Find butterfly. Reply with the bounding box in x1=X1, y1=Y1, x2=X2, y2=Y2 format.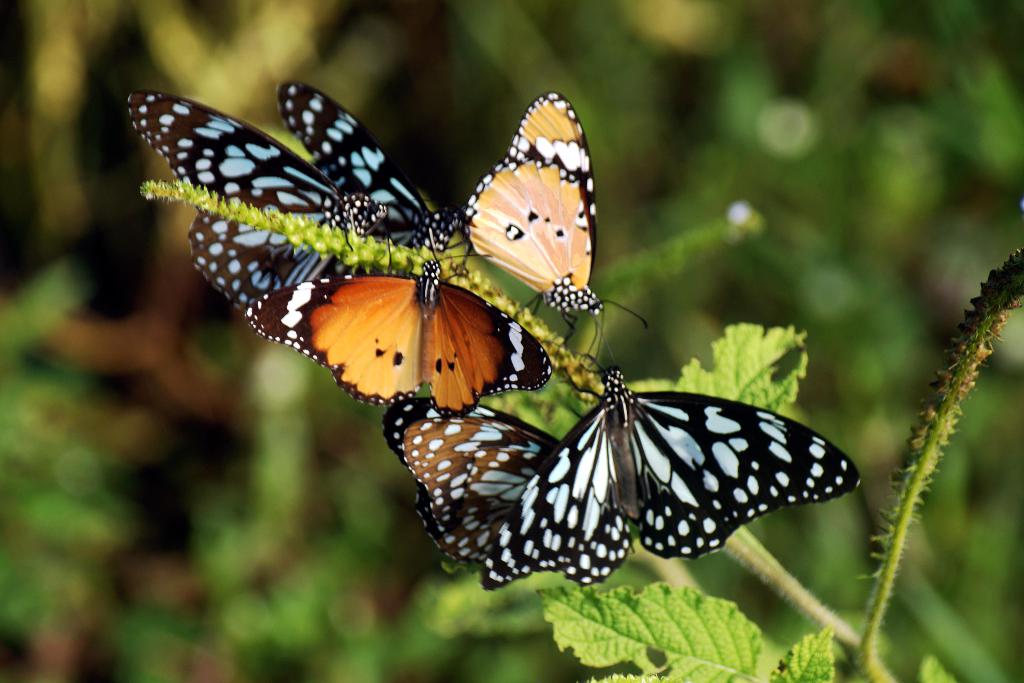
x1=464, y1=92, x2=650, y2=370.
